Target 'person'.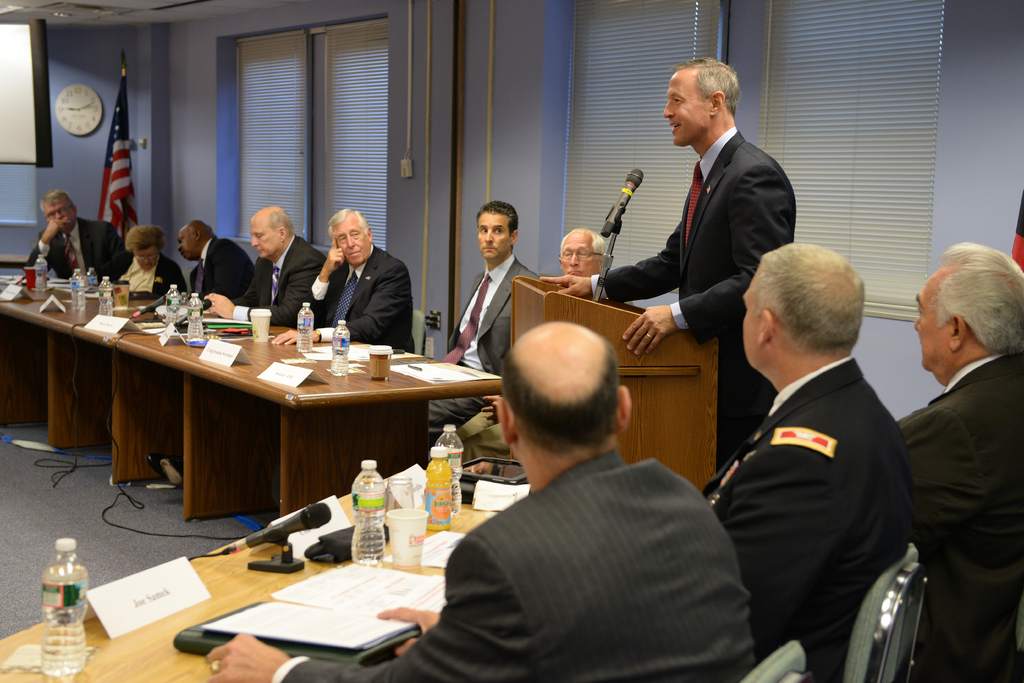
Target region: locate(898, 242, 1023, 682).
